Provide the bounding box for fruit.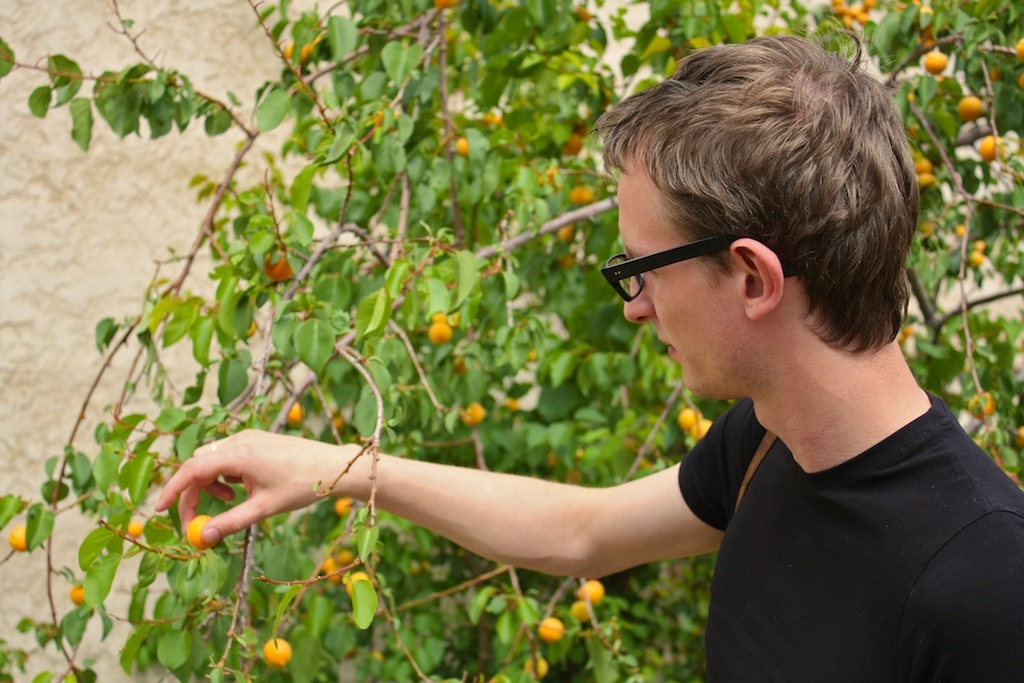
(461, 398, 486, 419).
